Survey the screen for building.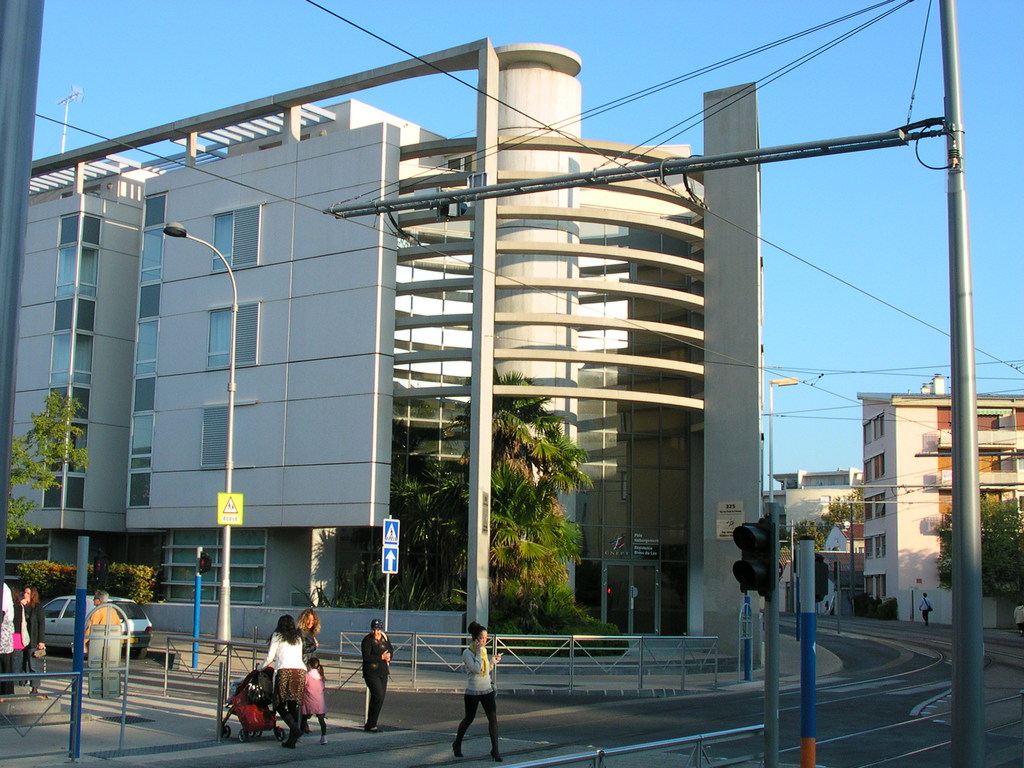
Survey found: [left=857, top=375, right=1023, bottom=622].
